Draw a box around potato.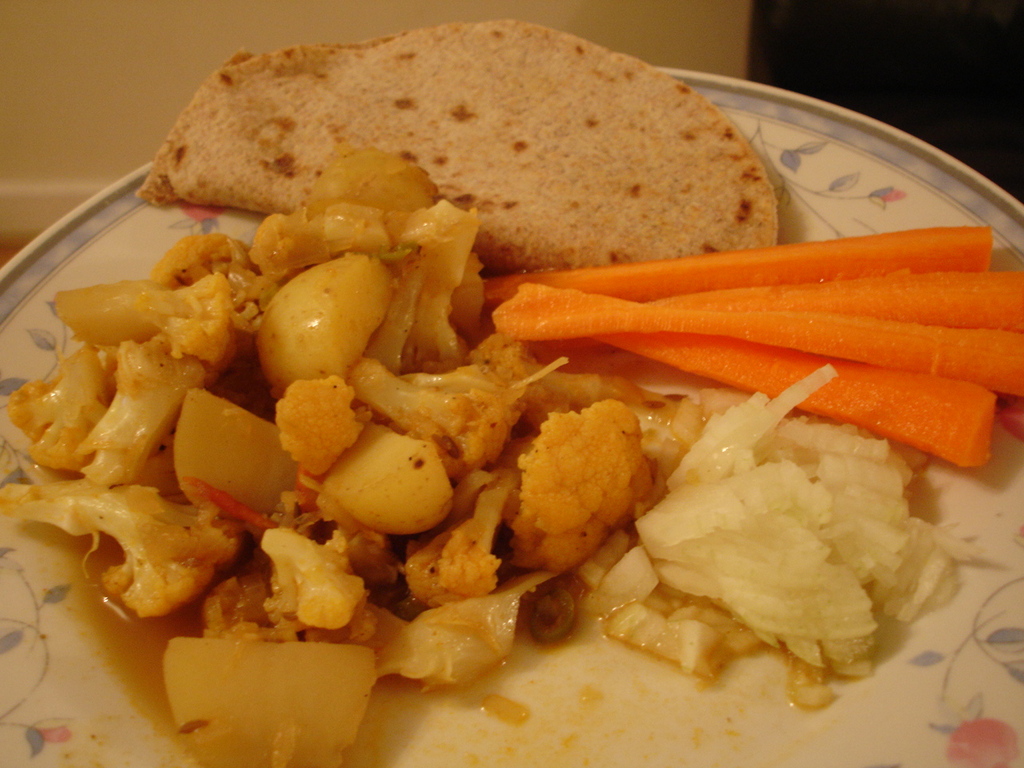
rect(172, 390, 306, 518).
